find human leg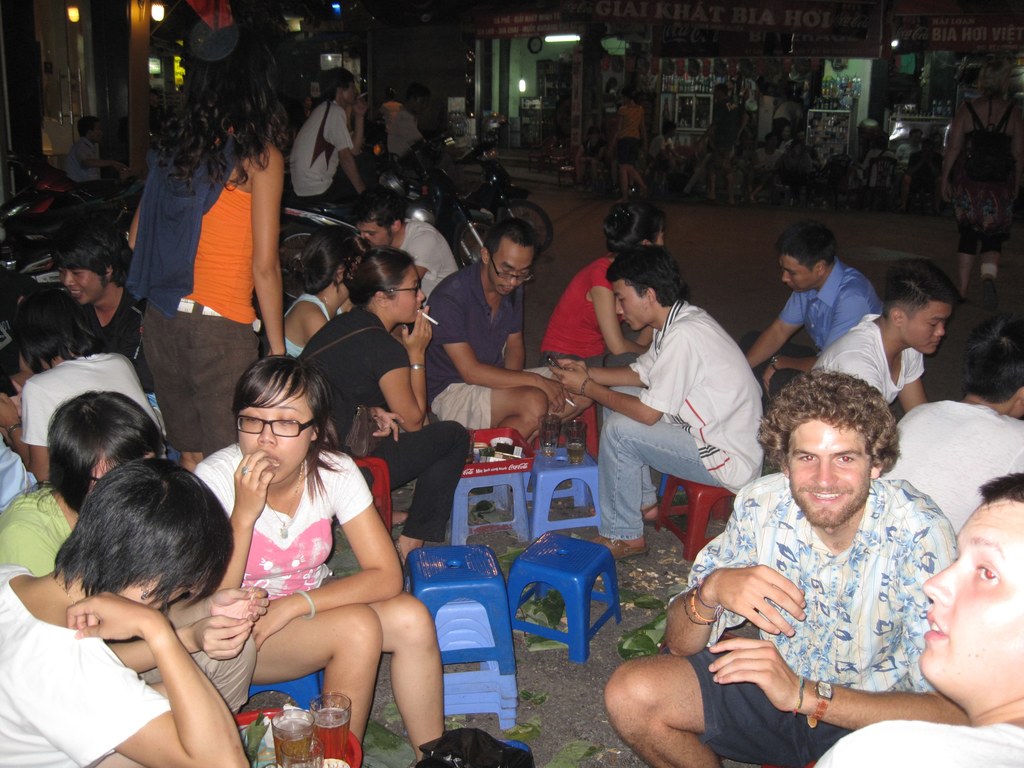
(x1=980, y1=212, x2=1004, y2=286)
